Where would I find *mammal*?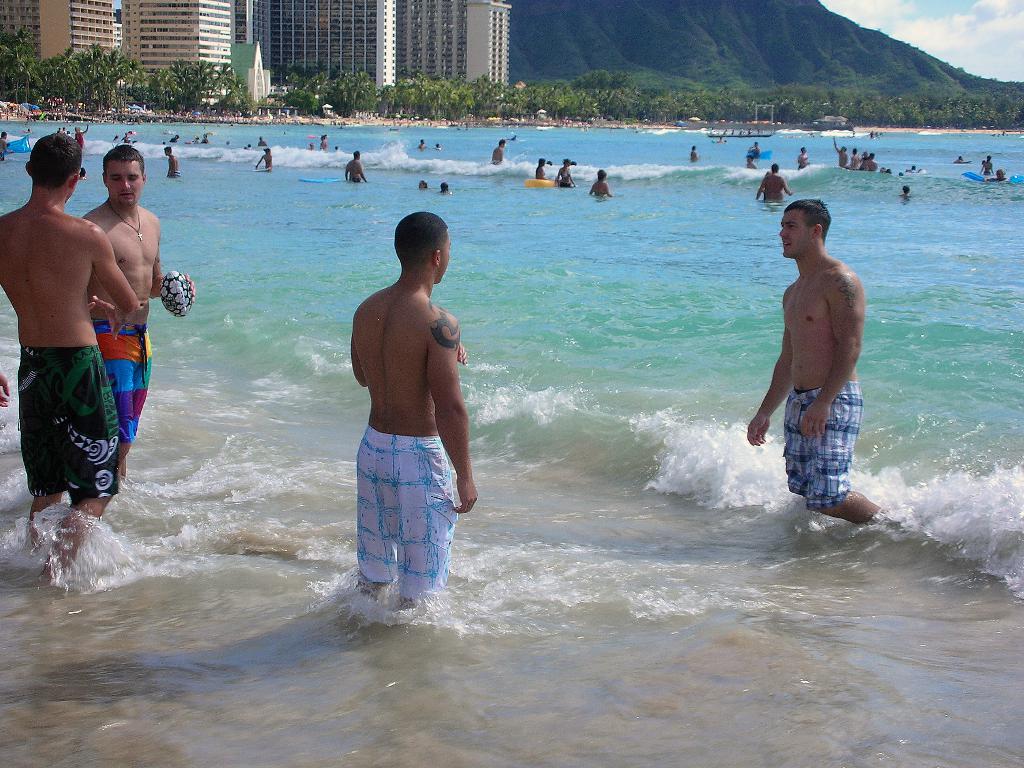
At pyautogui.locateOnScreen(536, 158, 547, 178).
